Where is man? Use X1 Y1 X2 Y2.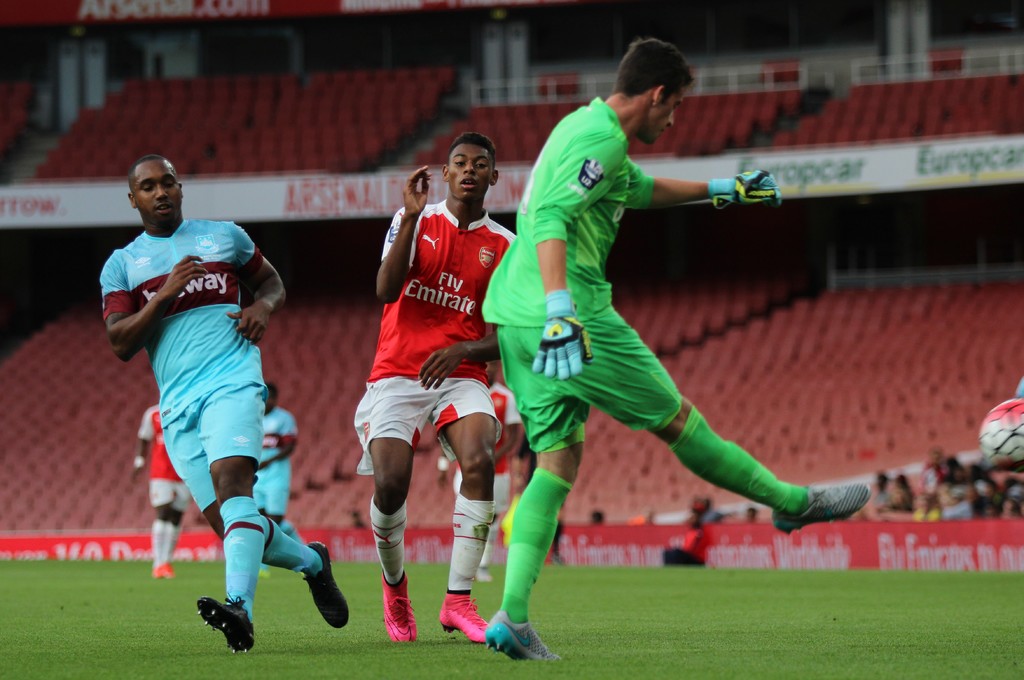
483 38 872 660.
